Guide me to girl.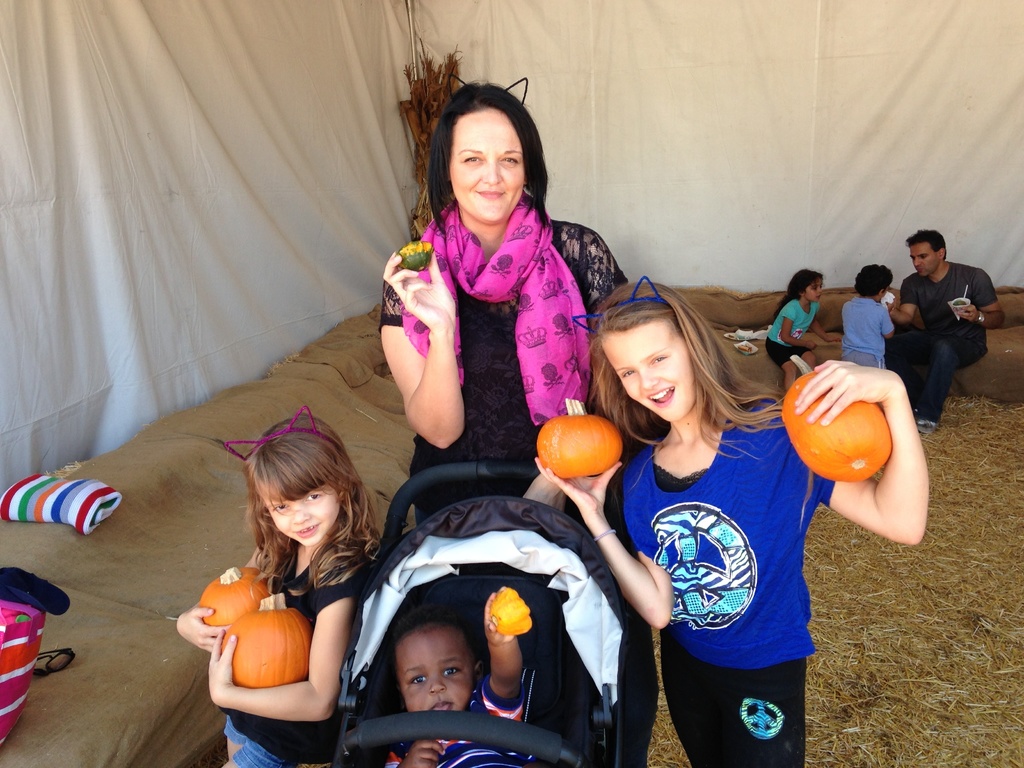
Guidance: rect(534, 275, 928, 767).
